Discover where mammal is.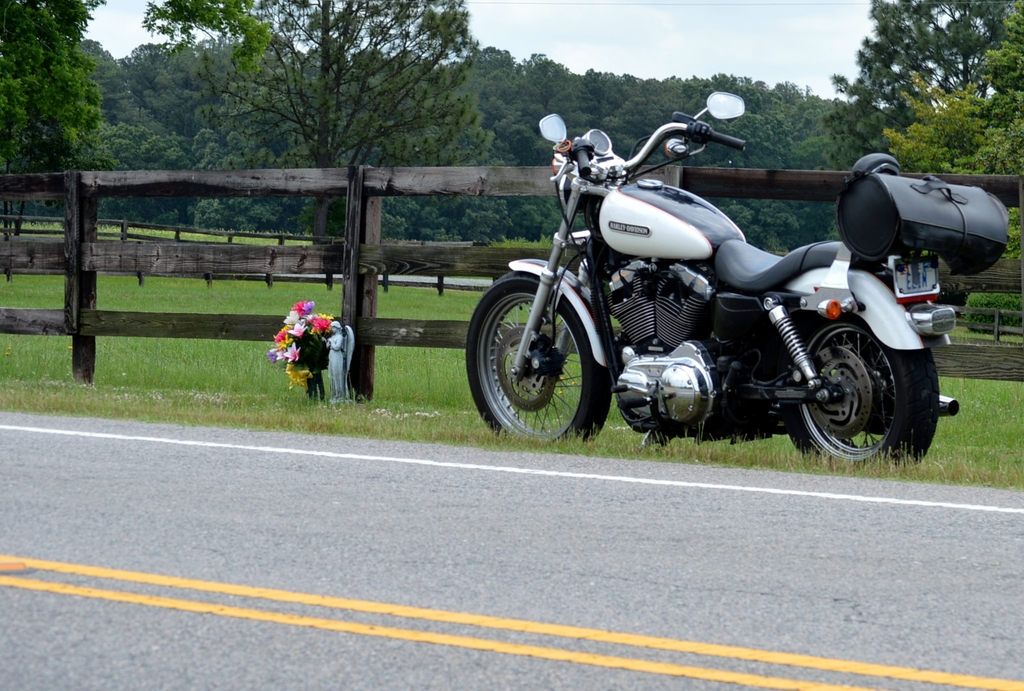
Discovered at region(327, 317, 345, 395).
